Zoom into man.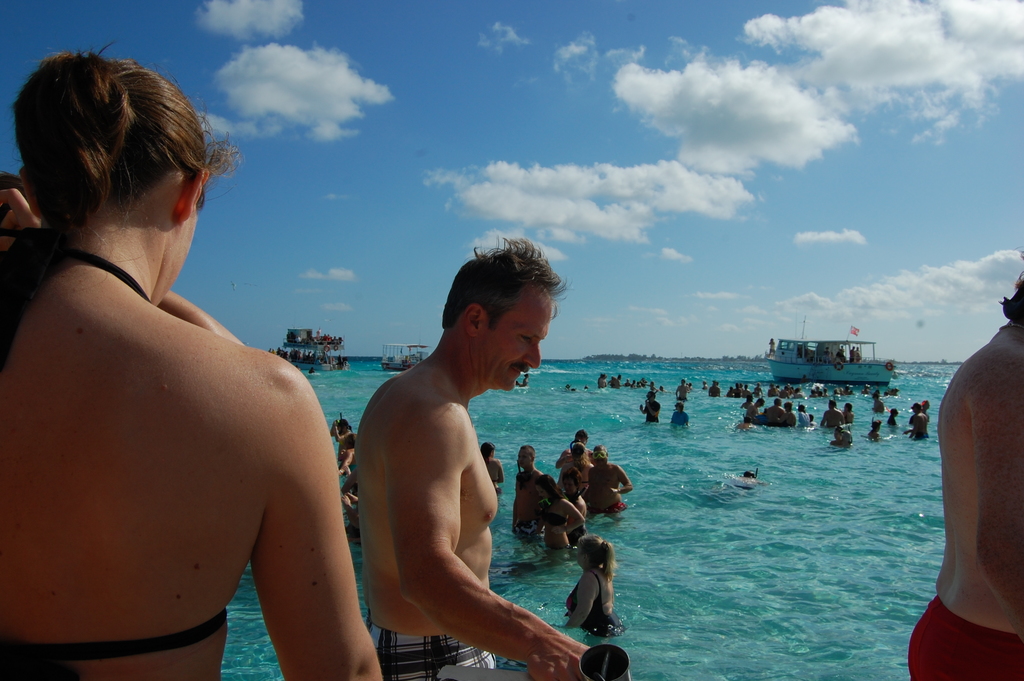
Zoom target: box=[669, 401, 685, 427].
